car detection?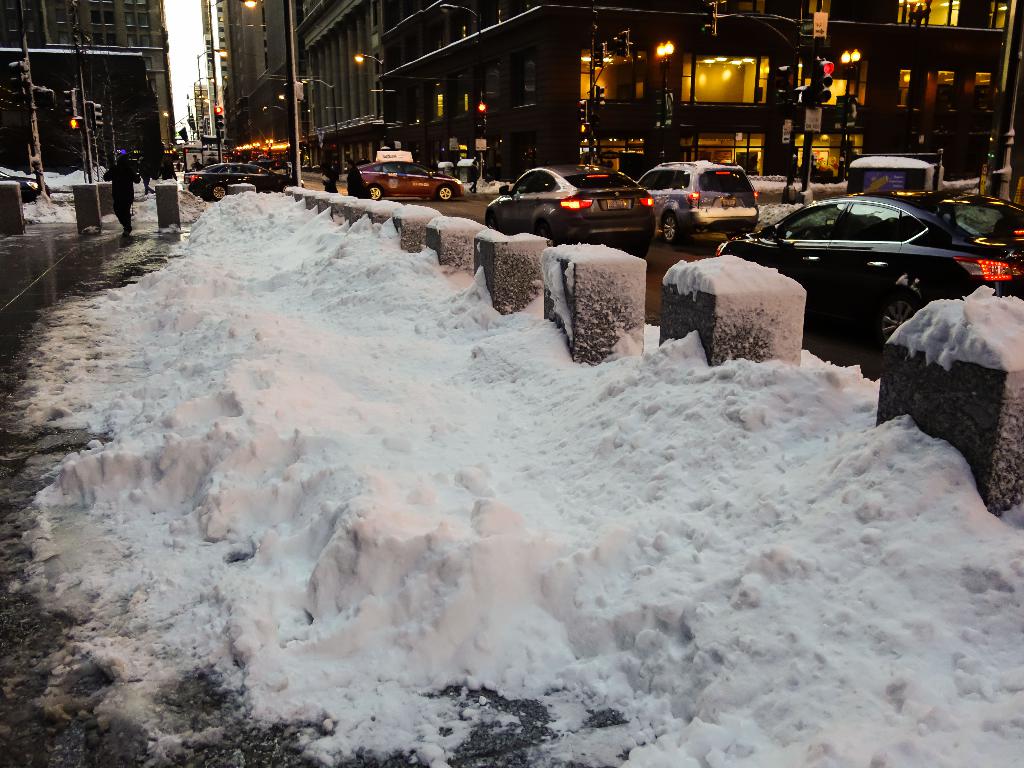
<bbox>717, 180, 1002, 342</bbox>
